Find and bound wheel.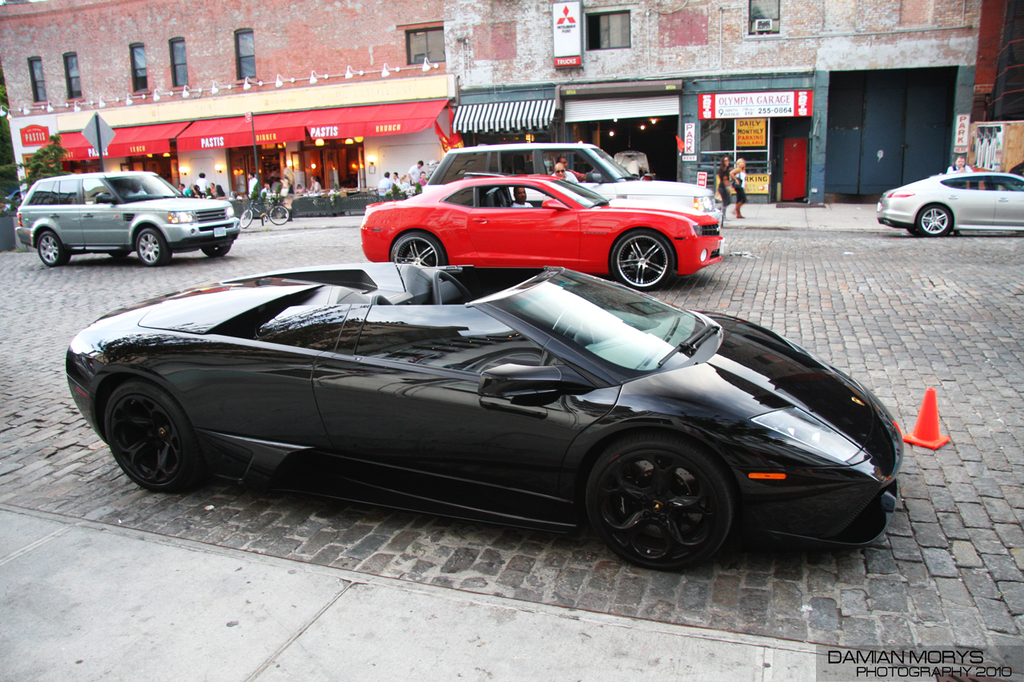
Bound: <region>580, 433, 730, 568</region>.
